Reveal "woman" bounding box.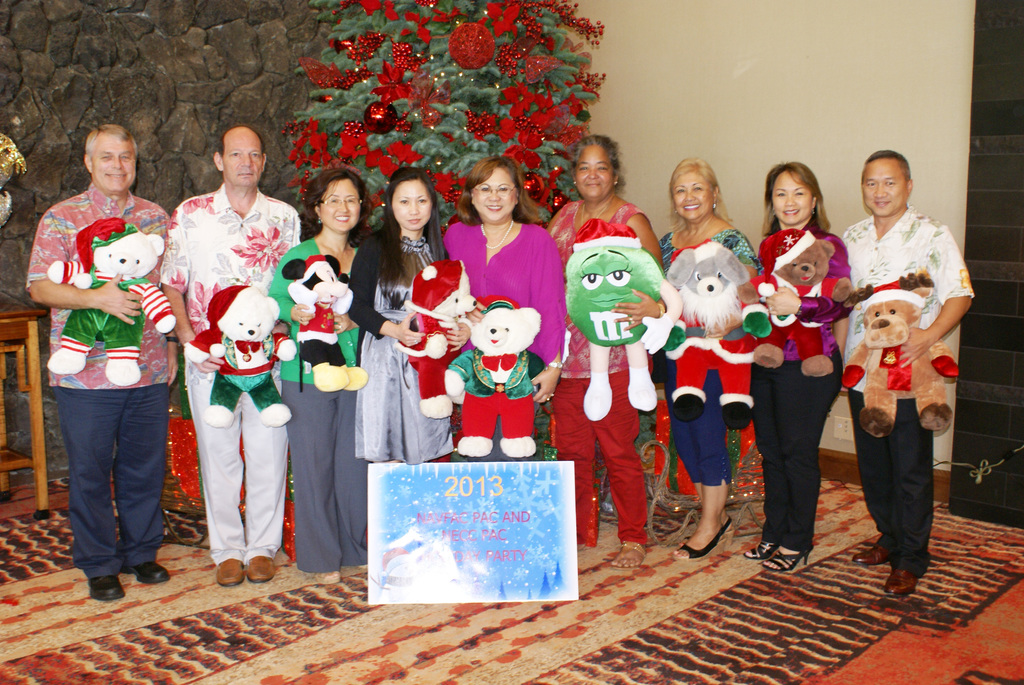
Revealed: 348/167/458/461.
